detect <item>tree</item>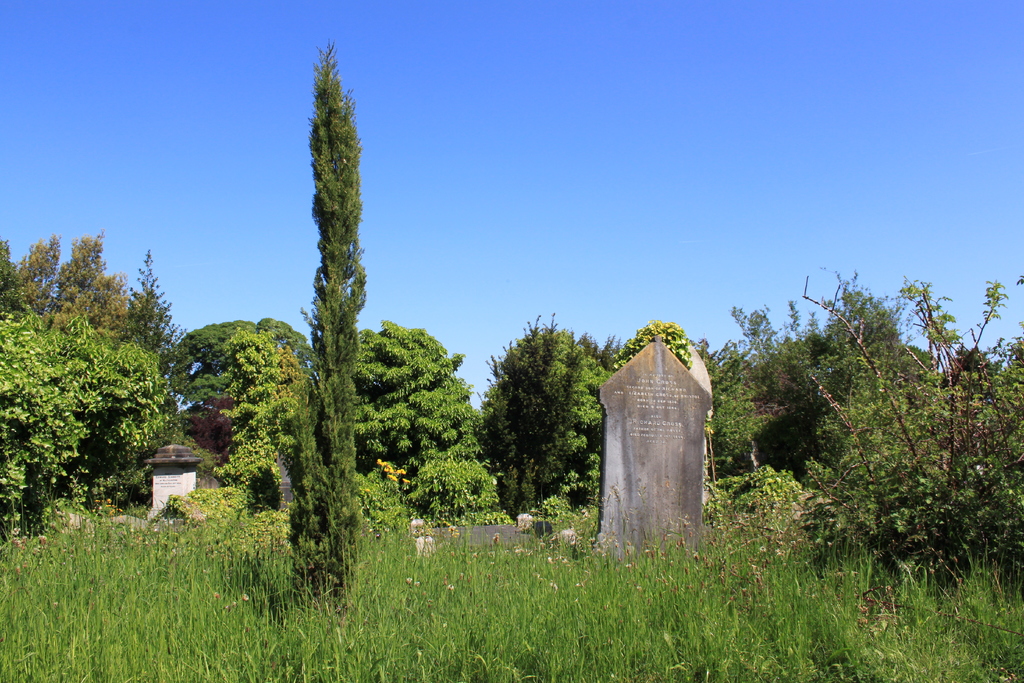
locate(477, 302, 623, 530)
